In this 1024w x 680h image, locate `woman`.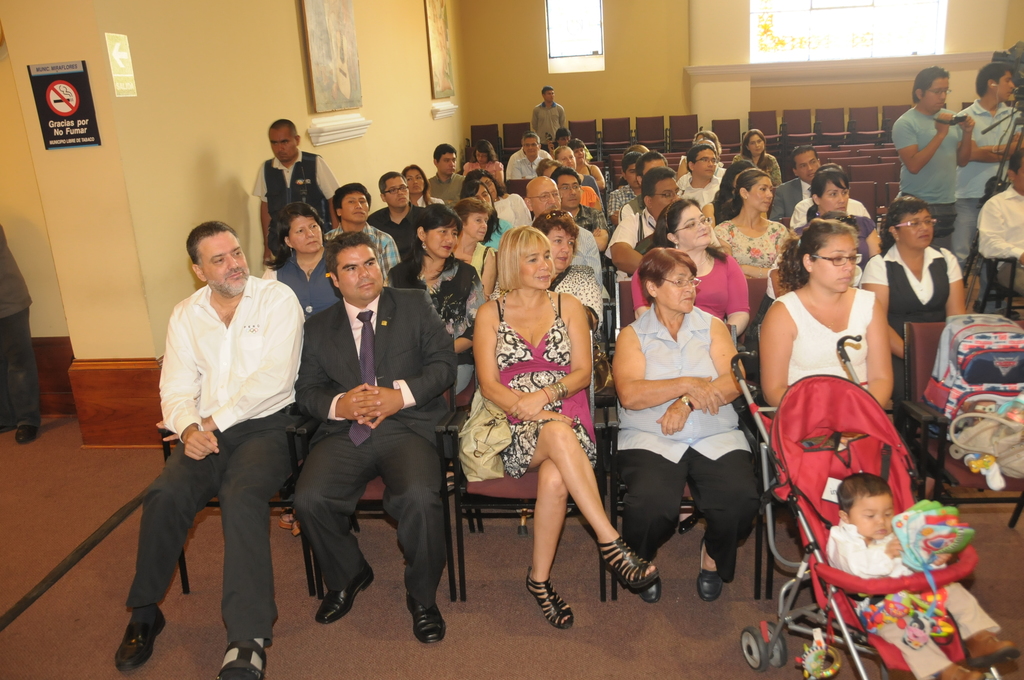
Bounding box: locate(536, 157, 598, 192).
